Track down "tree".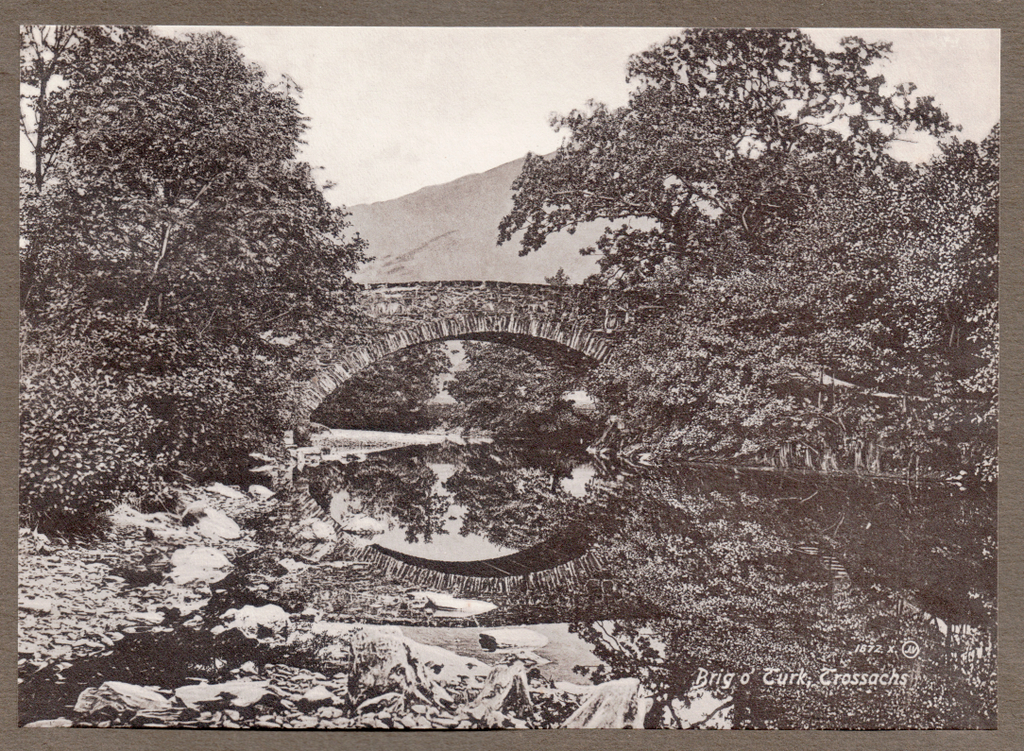
Tracked to box(21, 23, 391, 538).
